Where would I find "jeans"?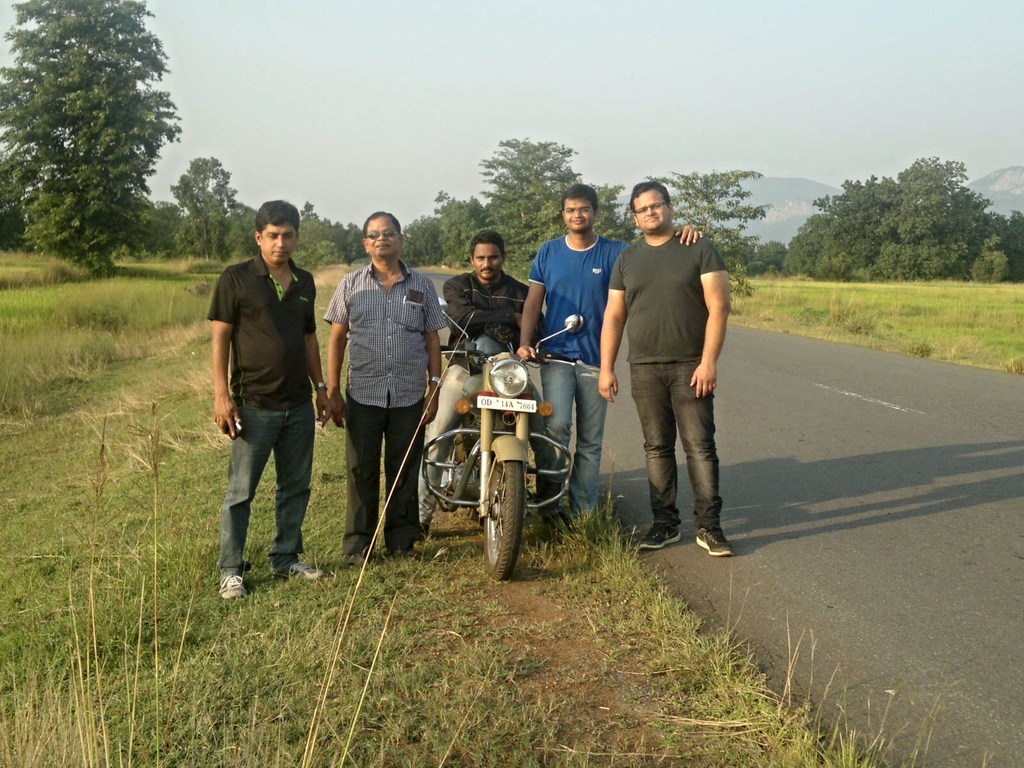
At 543:365:607:516.
